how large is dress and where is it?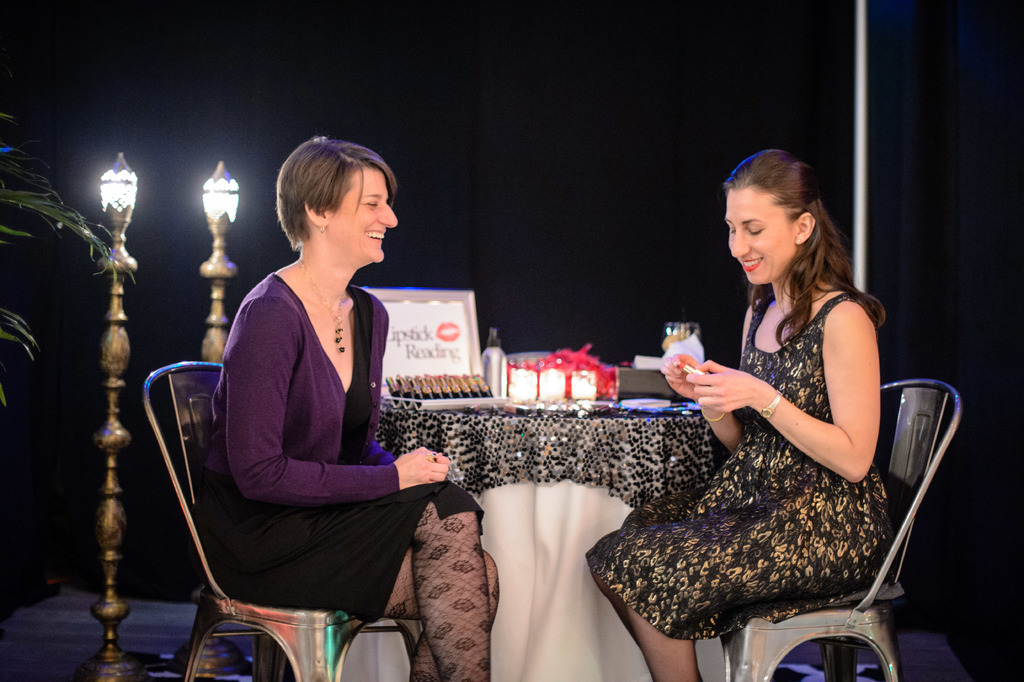
Bounding box: Rect(200, 288, 481, 619).
